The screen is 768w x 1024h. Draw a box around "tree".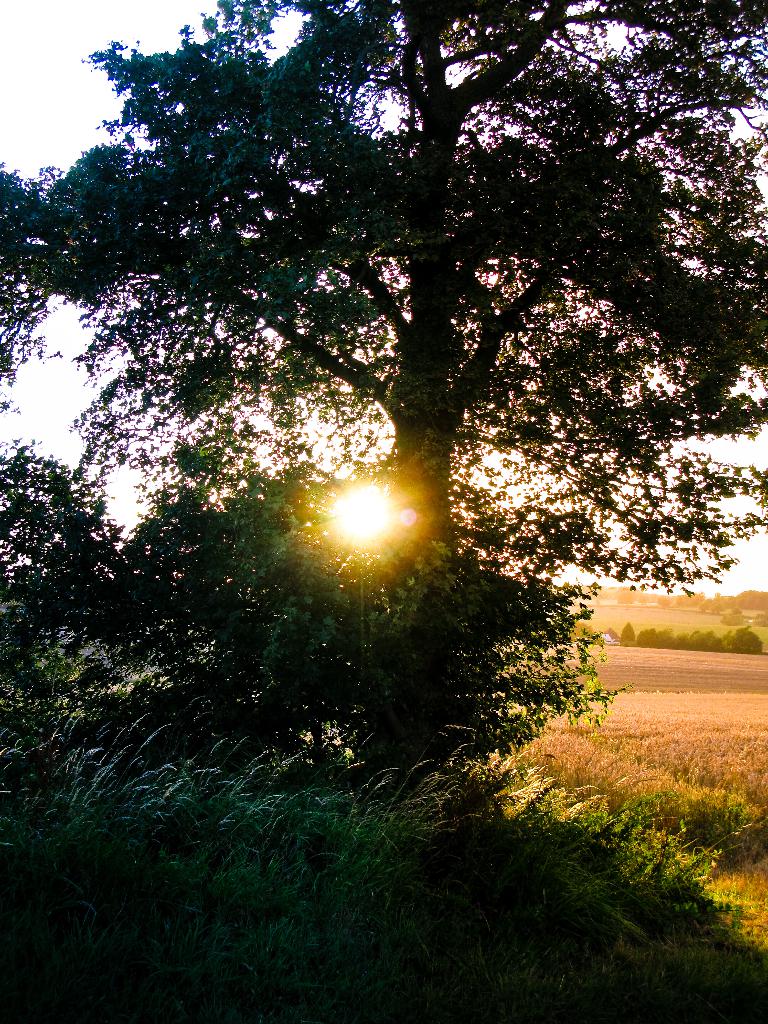
Rect(723, 606, 744, 625).
